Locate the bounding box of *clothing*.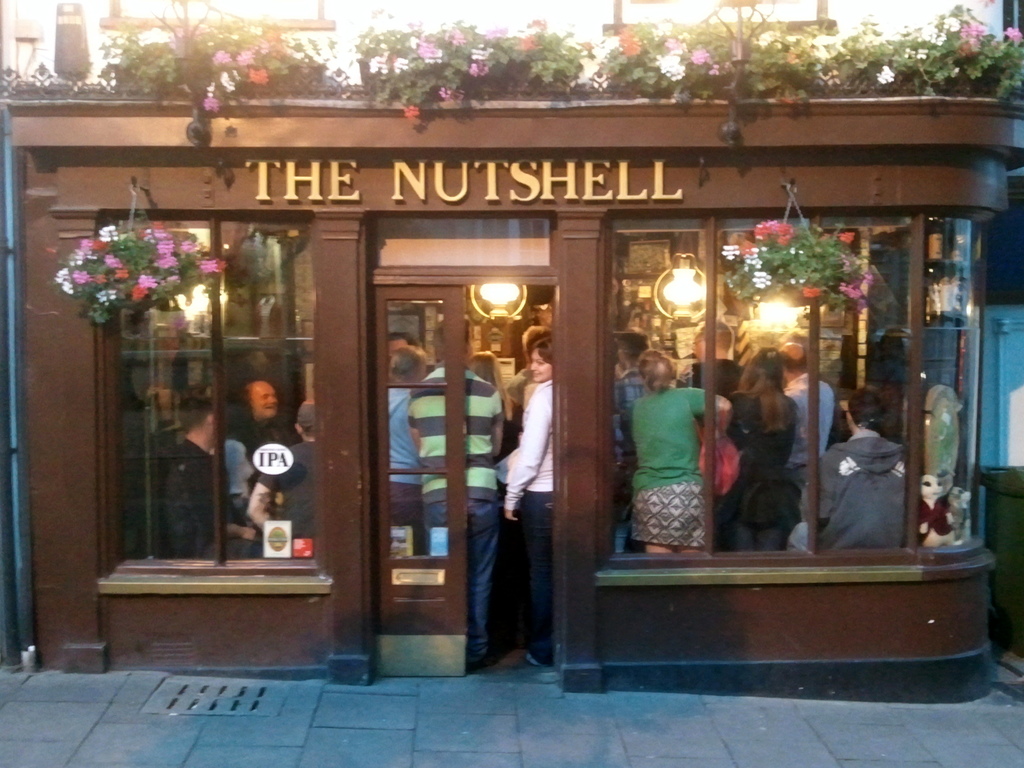
Bounding box: box(429, 500, 502, 664).
